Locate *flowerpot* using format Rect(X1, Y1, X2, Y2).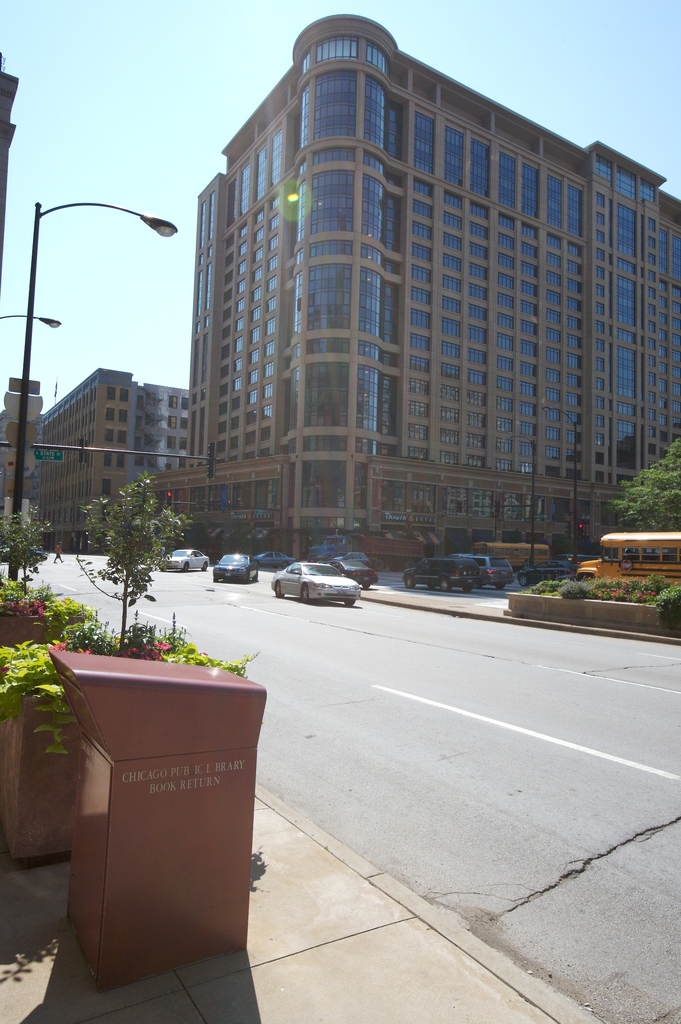
Rect(0, 612, 47, 648).
